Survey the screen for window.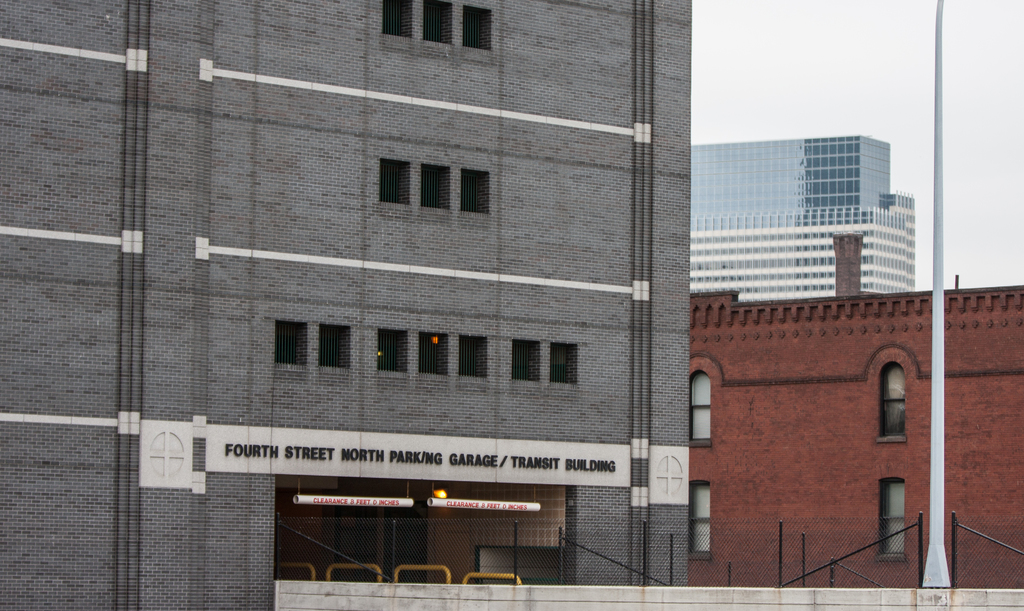
Survey found: <bbox>876, 474, 904, 563</bbox>.
